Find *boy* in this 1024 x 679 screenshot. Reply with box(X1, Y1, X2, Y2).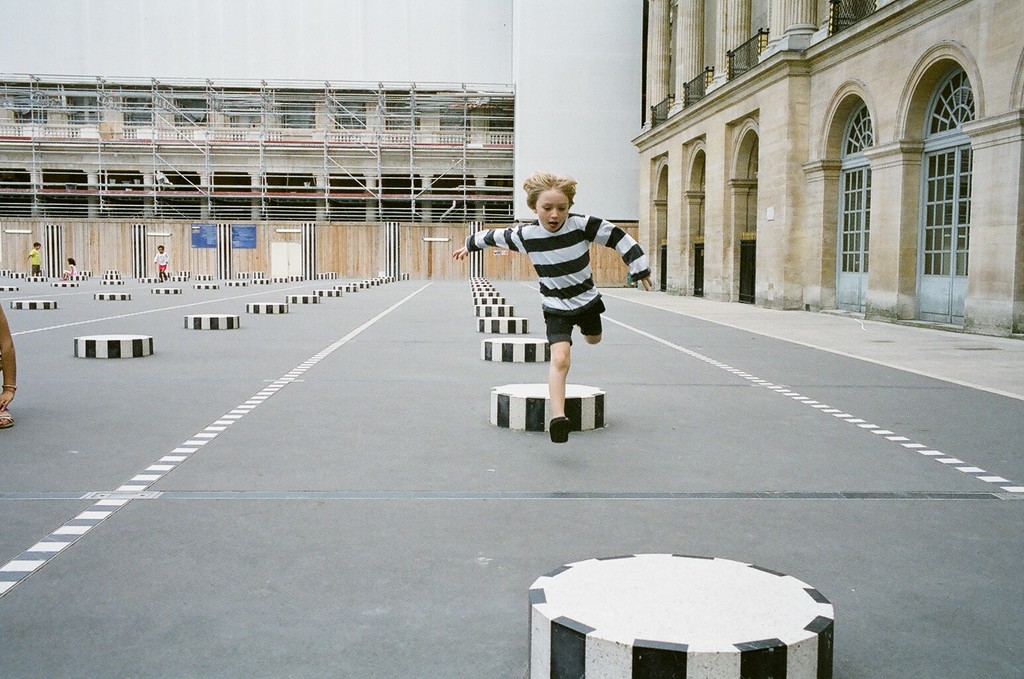
box(482, 172, 644, 434).
